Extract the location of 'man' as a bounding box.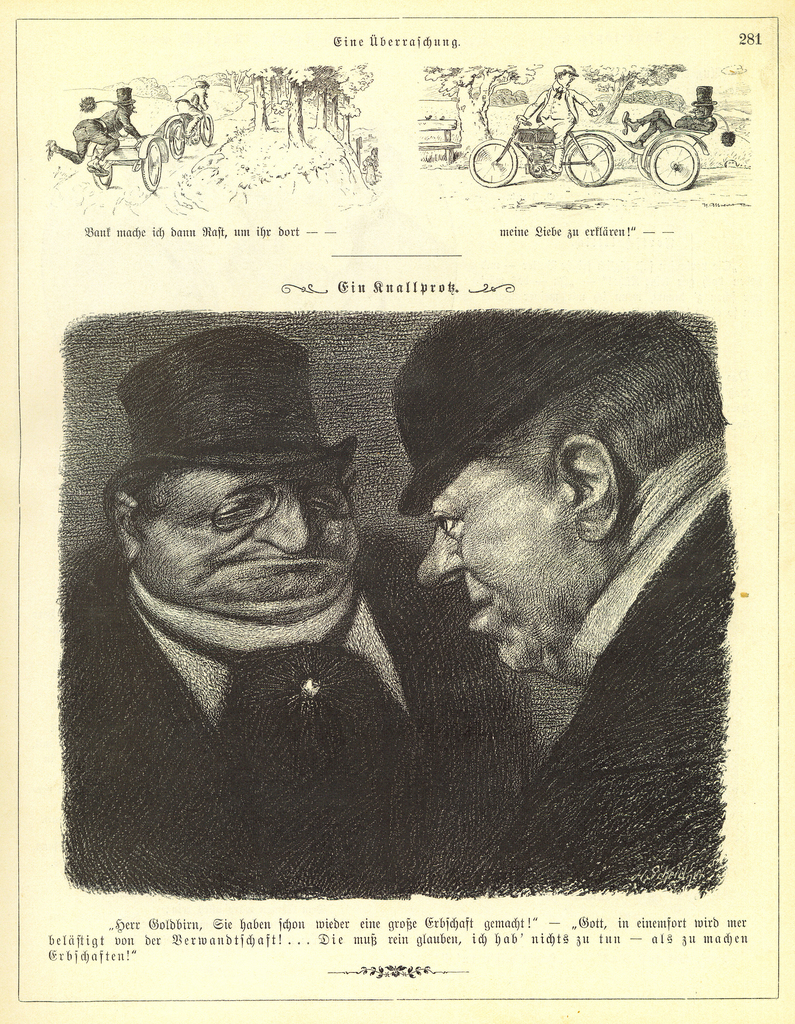
(176, 79, 208, 135).
